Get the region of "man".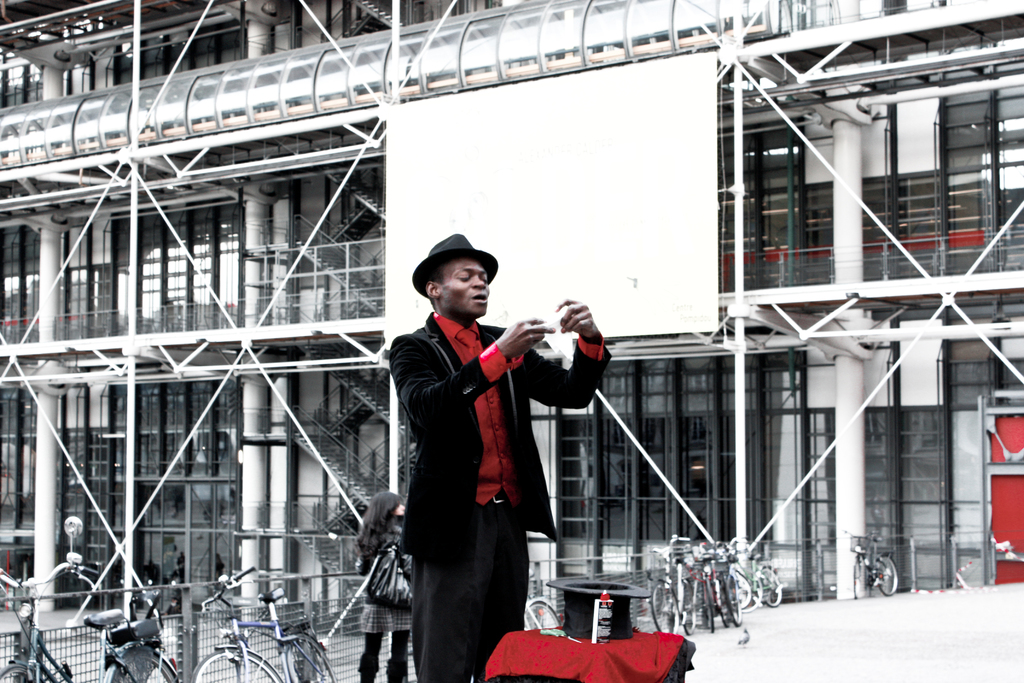
(380, 240, 591, 672).
